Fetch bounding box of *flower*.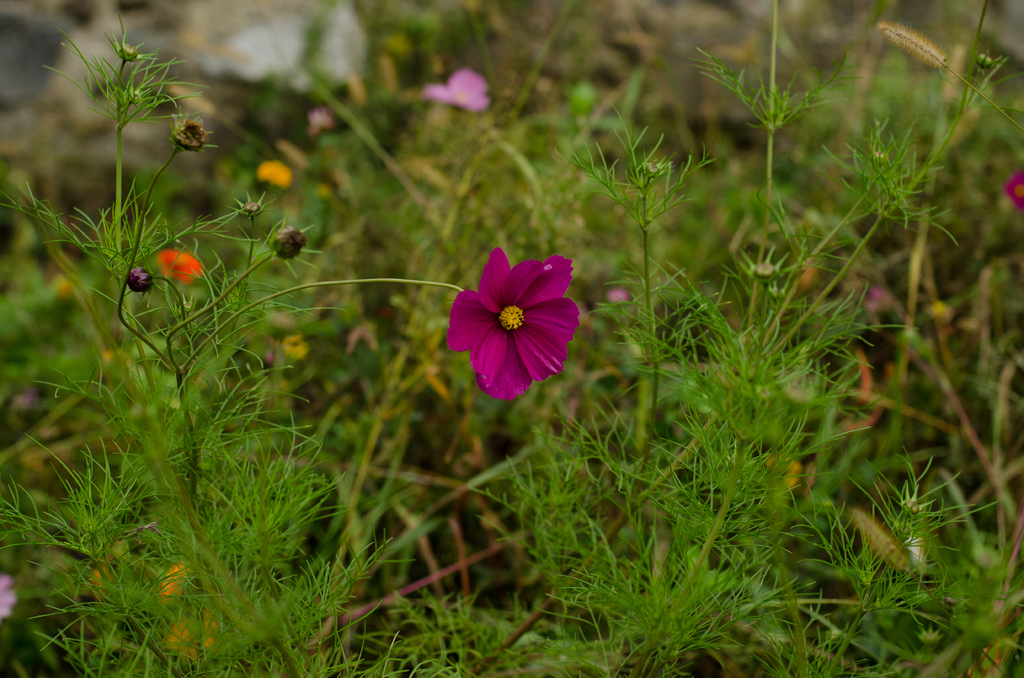
Bbox: [left=1007, top=169, right=1023, bottom=215].
